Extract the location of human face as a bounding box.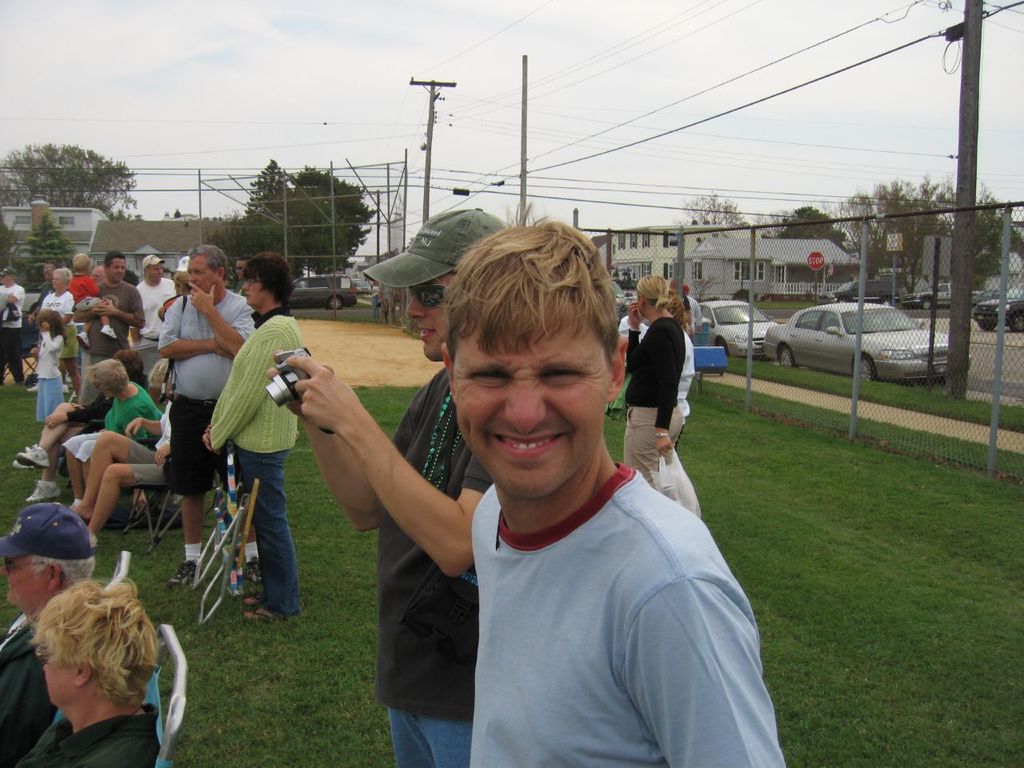
[left=39, top=656, right=73, bottom=706].
